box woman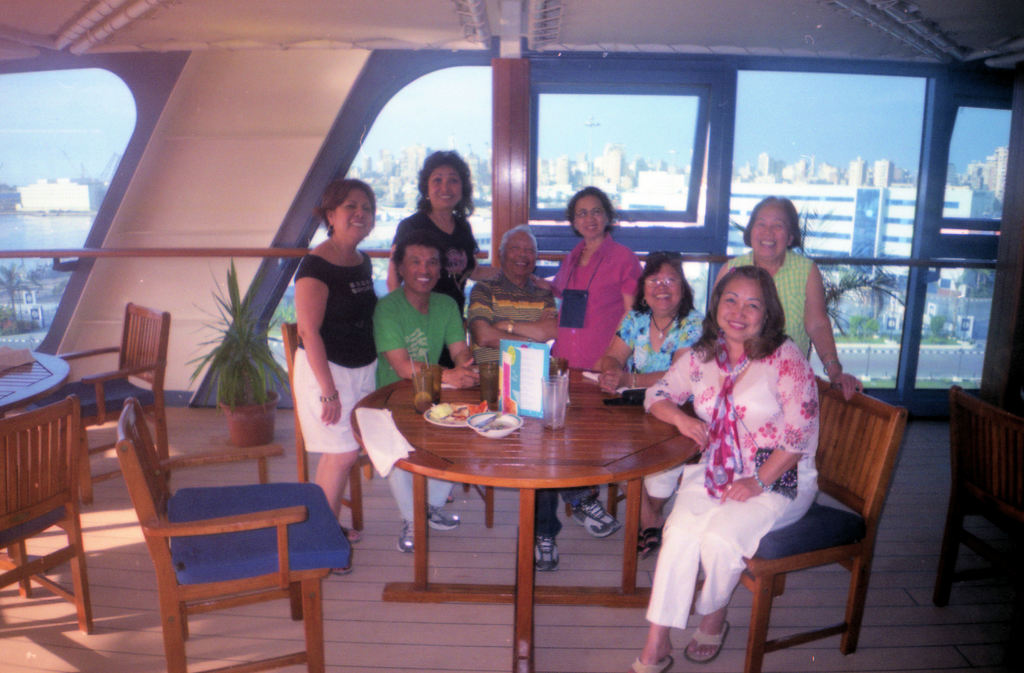
<region>284, 174, 402, 579</region>
